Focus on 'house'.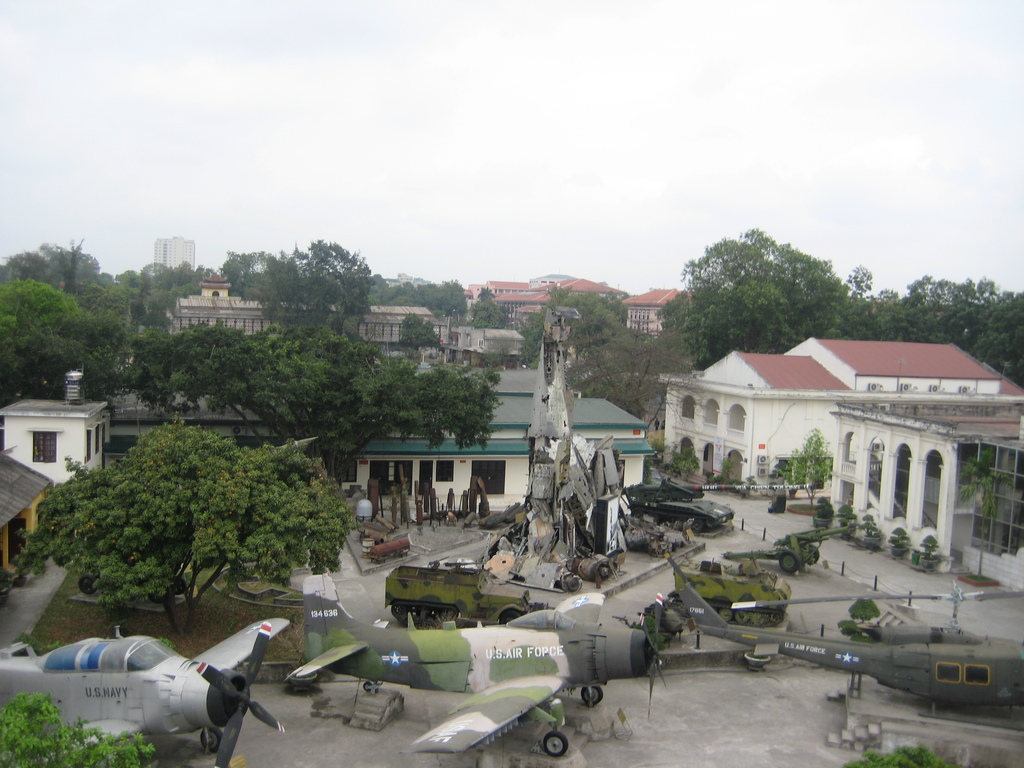
Focused at <box>616,289,694,343</box>.
